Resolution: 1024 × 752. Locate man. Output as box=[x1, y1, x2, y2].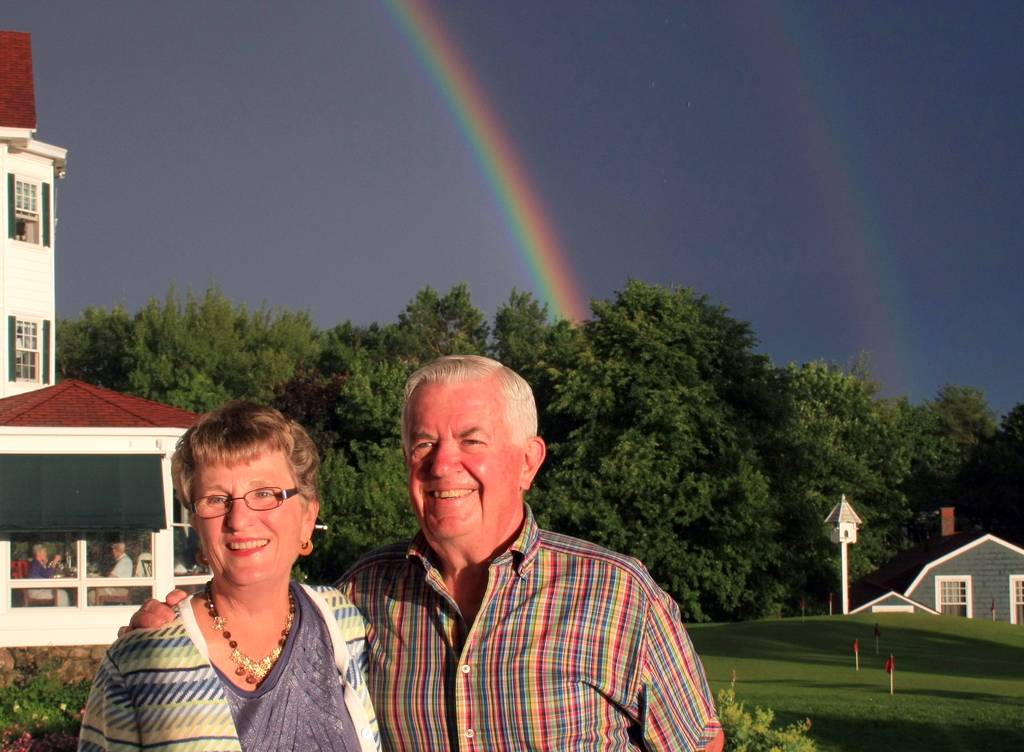
box=[115, 356, 723, 751].
